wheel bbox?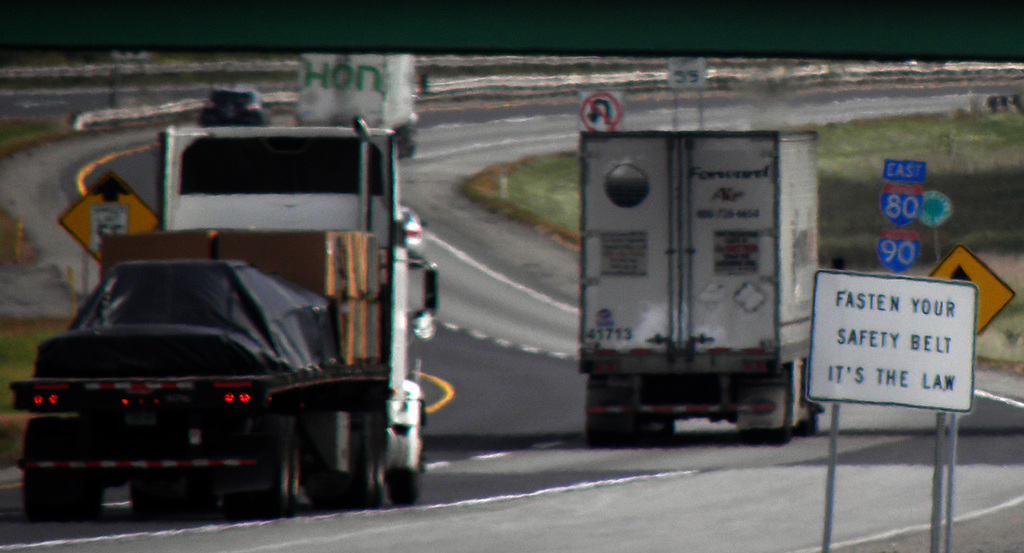
(left=763, top=376, right=797, bottom=451)
